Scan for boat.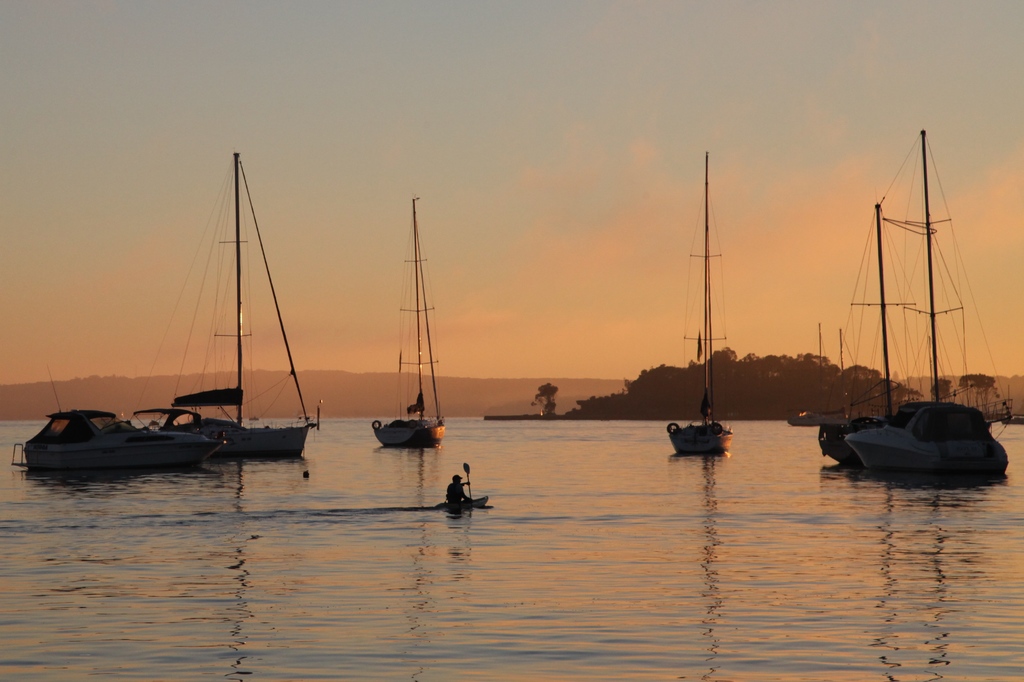
Scan result: {"x1": 33, "y1": 177, "x2": 330, "y2": 486}.
